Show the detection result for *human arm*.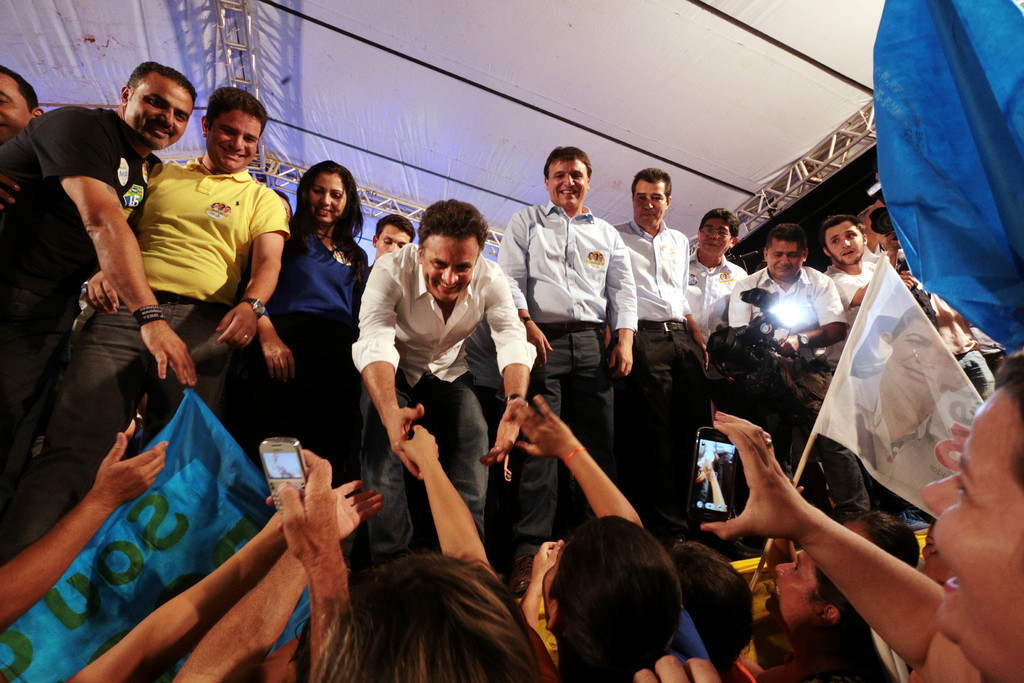
(left=252, top=308, right=302, bottom=383).
